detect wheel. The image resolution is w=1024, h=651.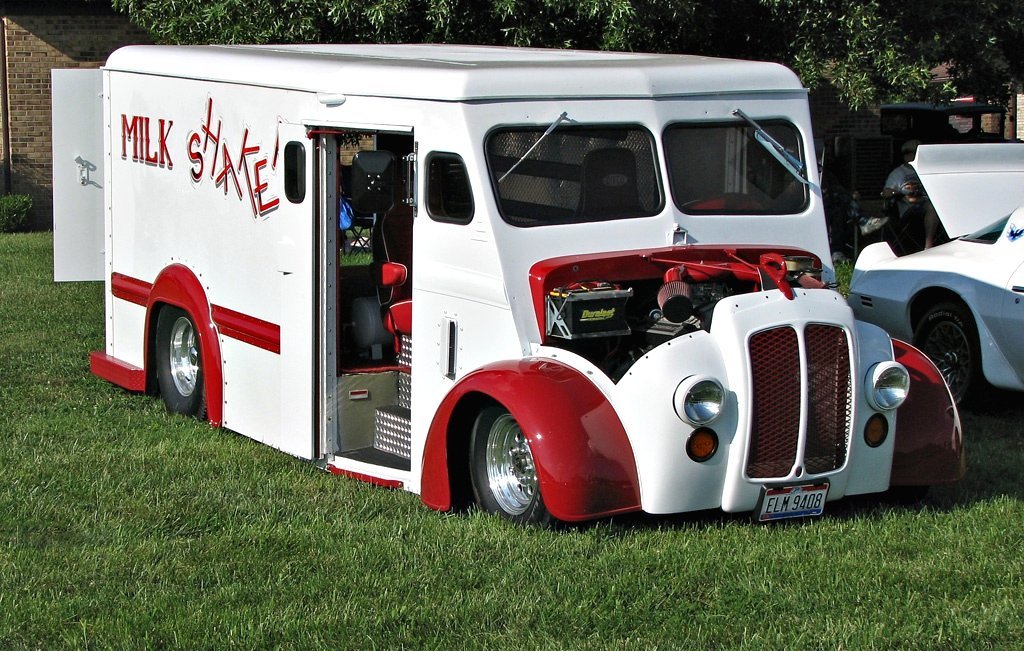
pyautogui.locateOnScreen(148, 298, 215, 420).
